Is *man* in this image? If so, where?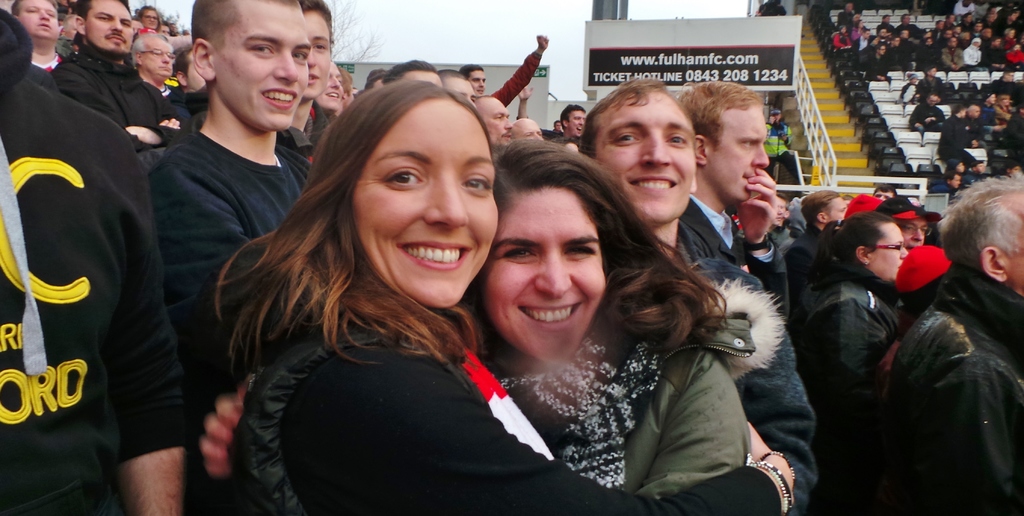
Yes, at box(873, 176, 1023, 515).
